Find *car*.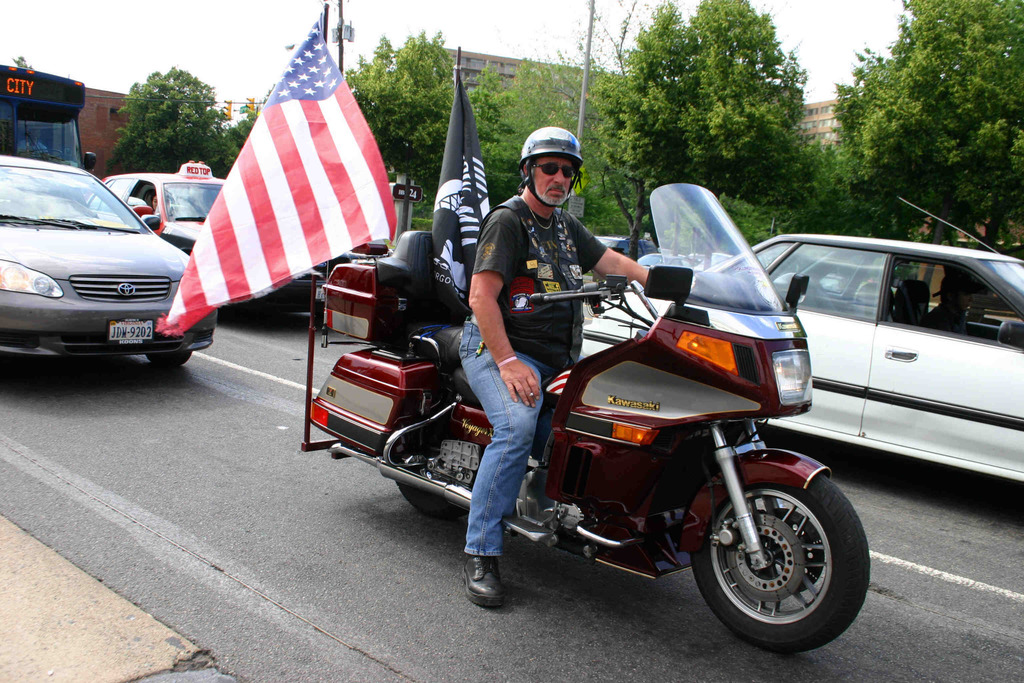
select_region(0, 156, 221, 363).
